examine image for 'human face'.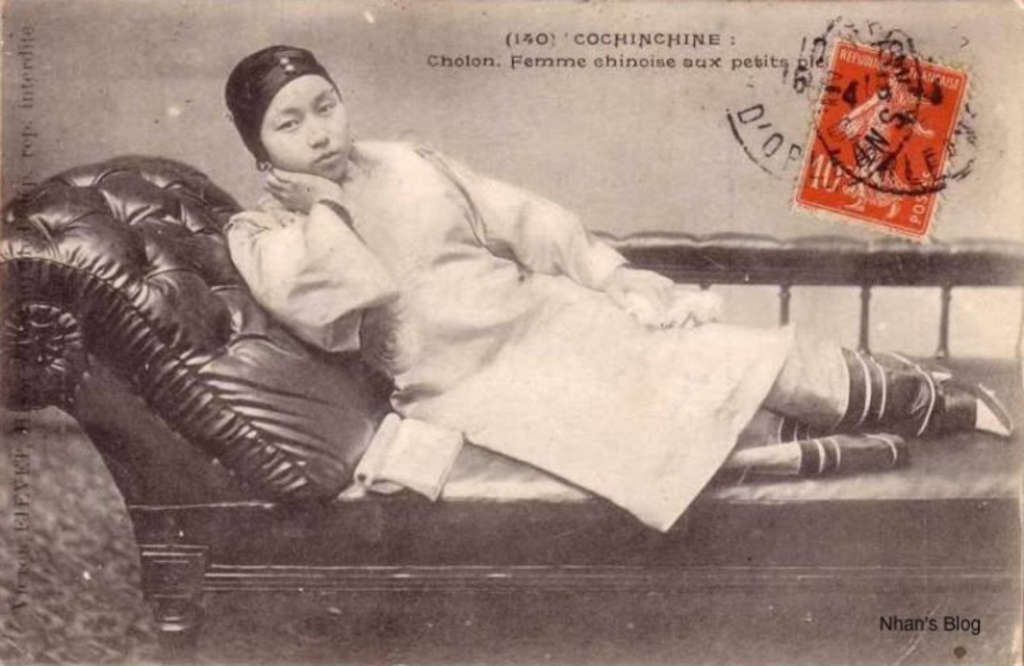
Examination result: pyautogui.locateOnScreen(263, 77, 348, 182).
